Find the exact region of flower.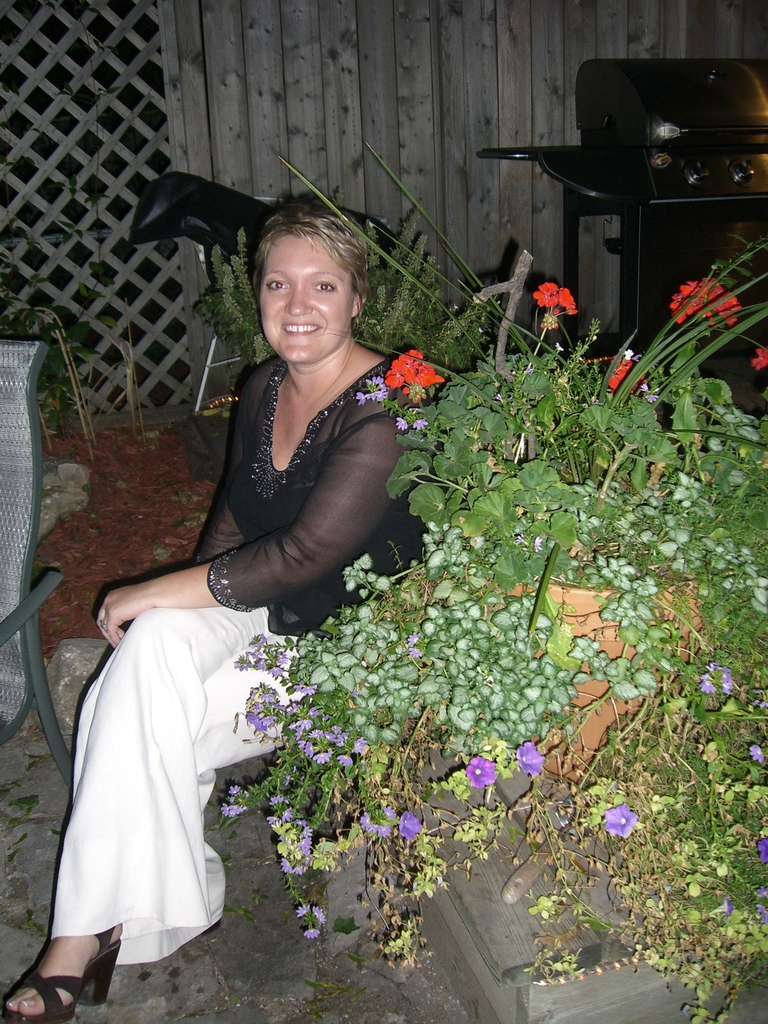
Exact region: locate(305, 924, 319, 941).
